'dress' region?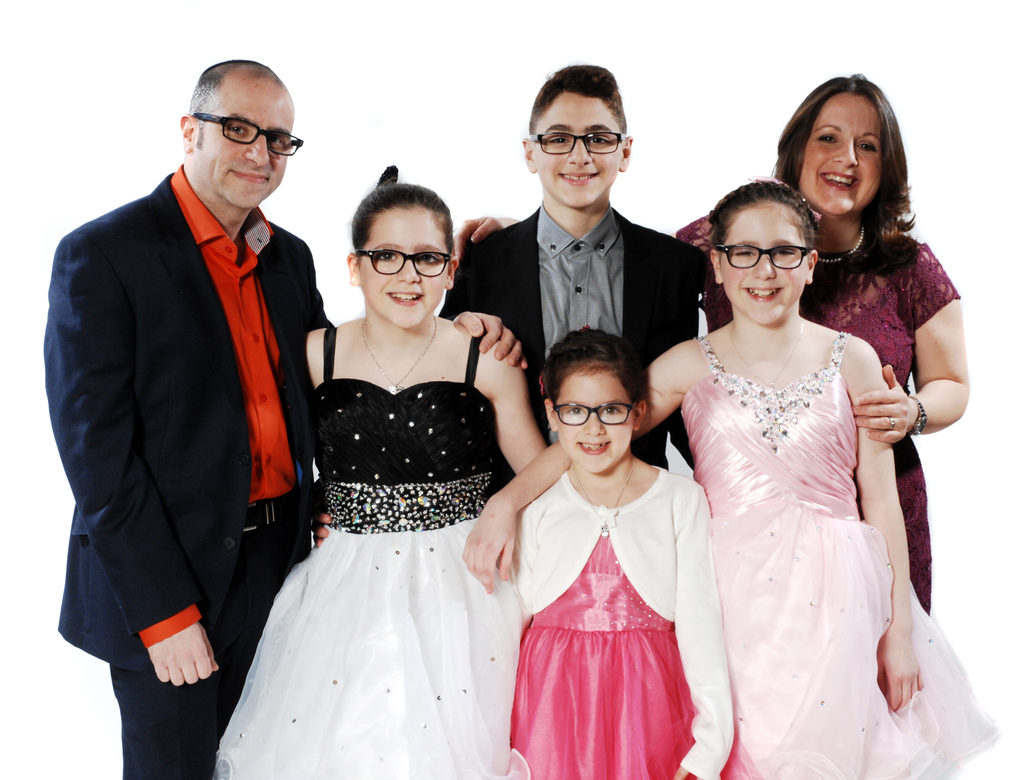
x1=509, y1=525, x2=700, y2=779
